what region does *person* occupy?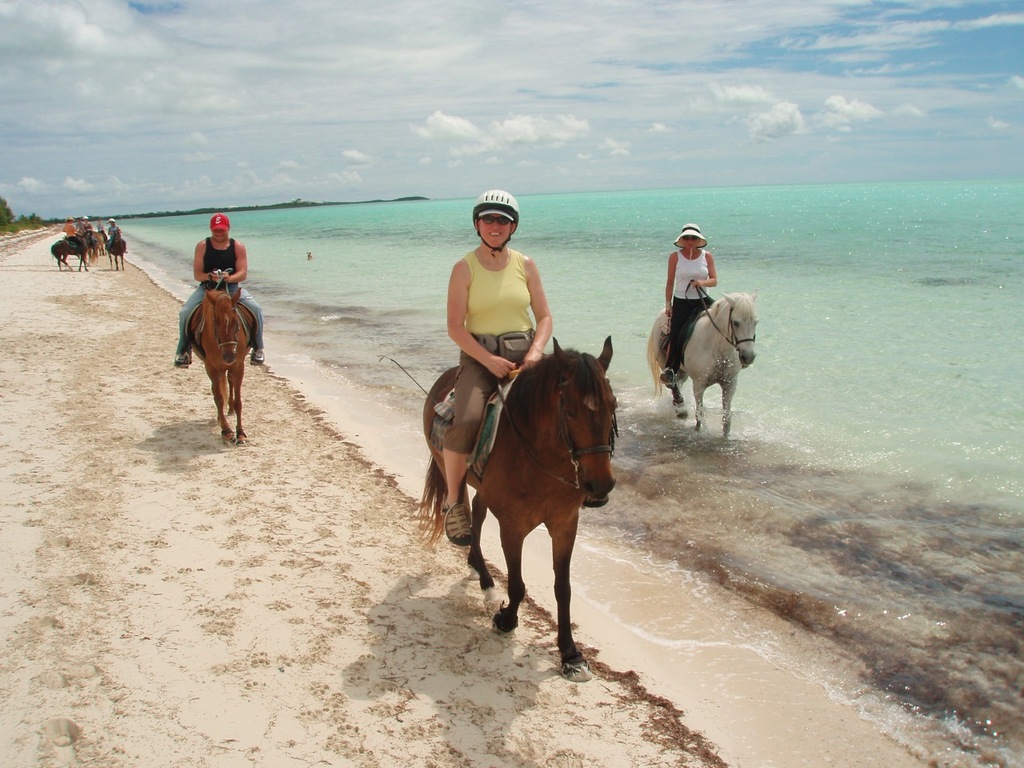
pyautogui.locateOnScreen(439, 193, 551, 543).
